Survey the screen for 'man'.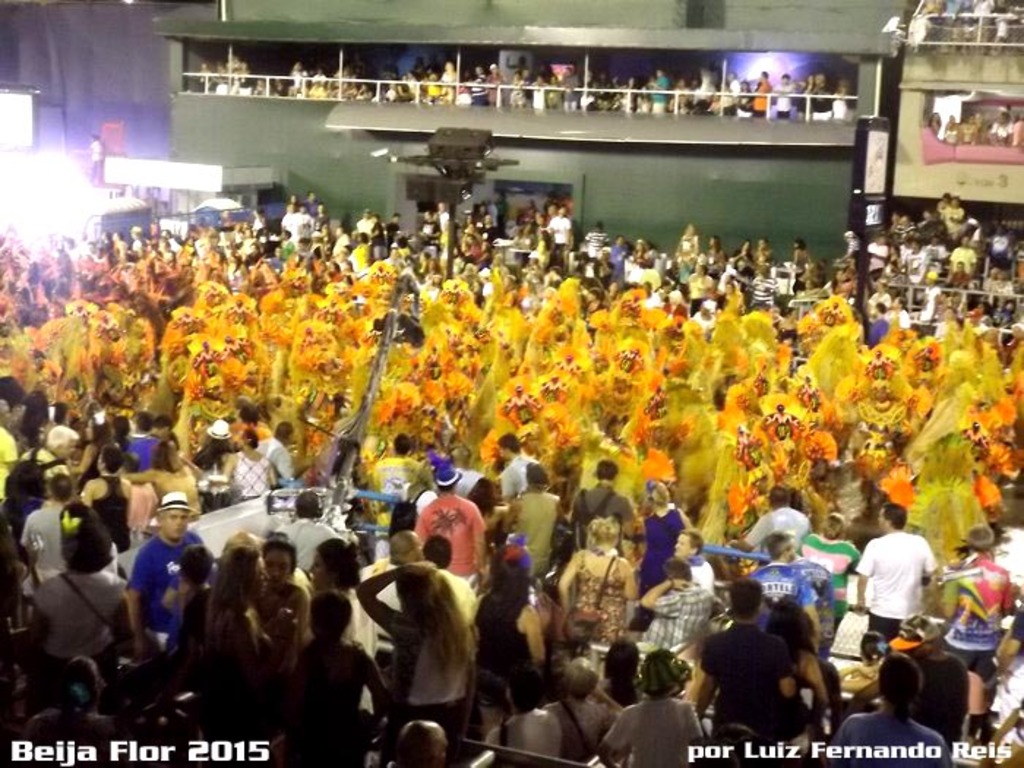
Survey found: locate(357, 206, 374, 236).
